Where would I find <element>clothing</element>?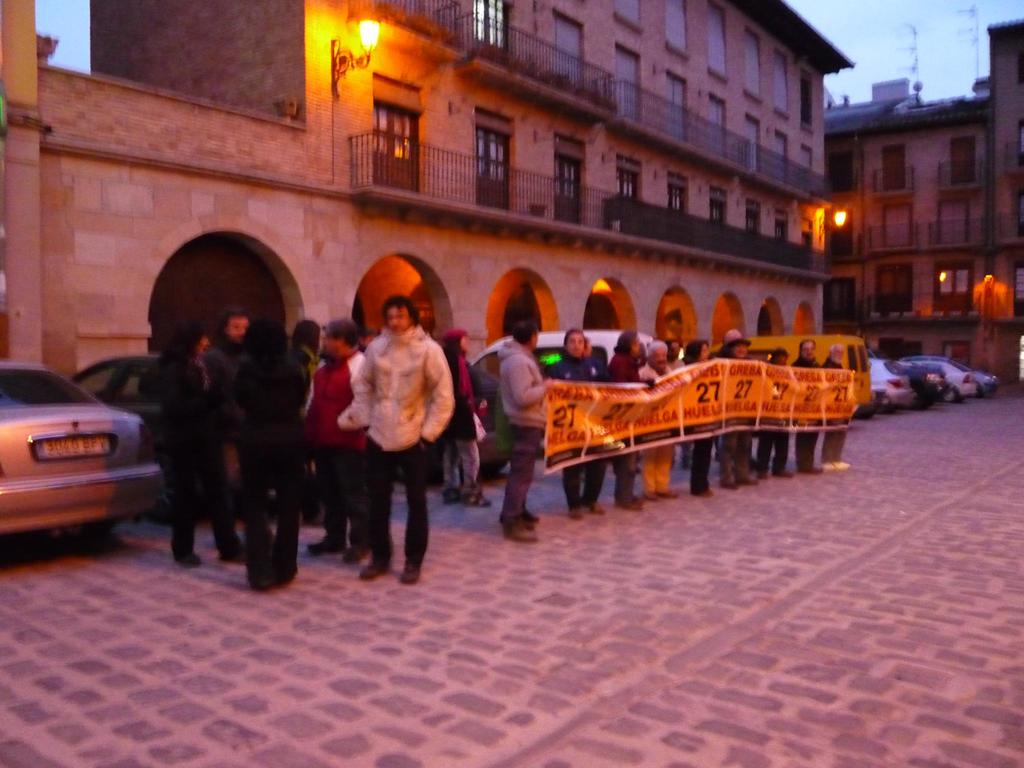
At 790 352 823 468.
